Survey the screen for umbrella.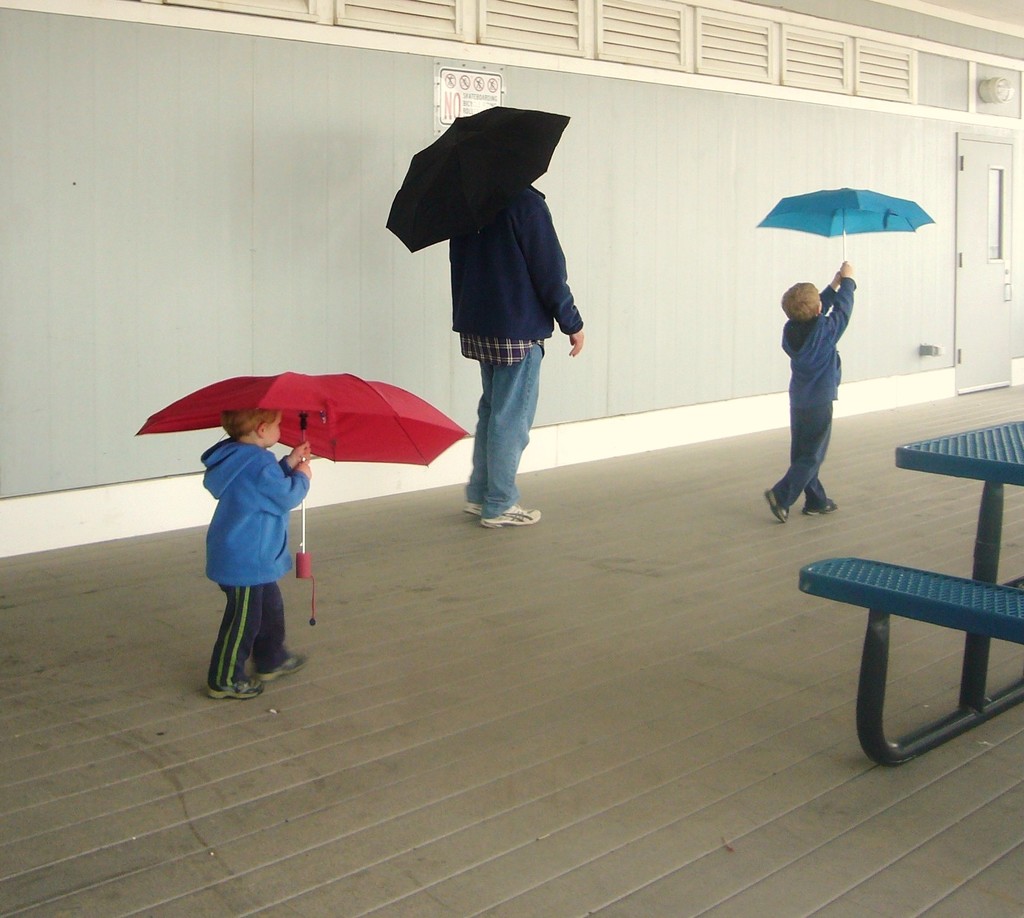
Survey found: [378,113,573,247].
